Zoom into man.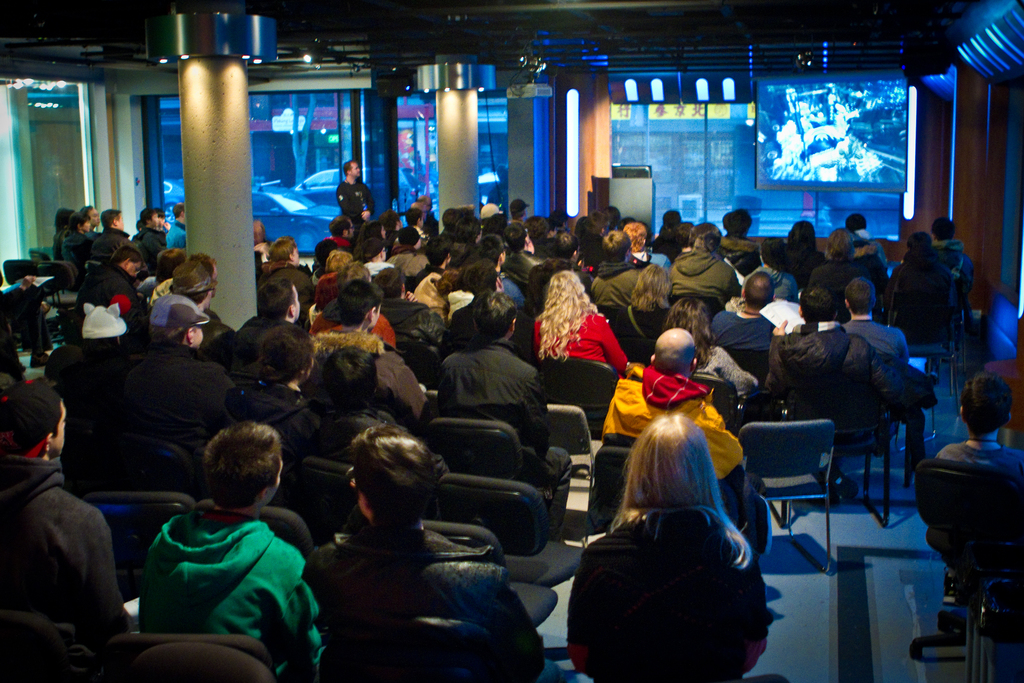
Zoom target: crop(321, 262, 376, 313).
